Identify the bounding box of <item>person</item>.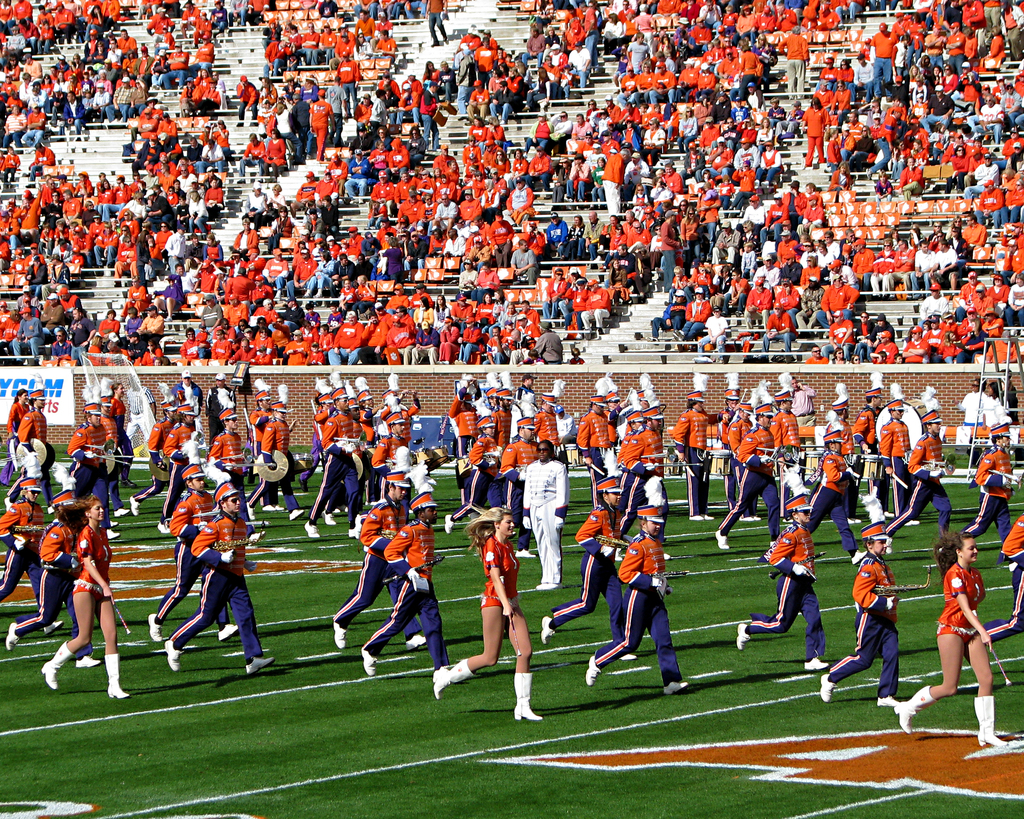
Rect(4, 384, 33, 486).
